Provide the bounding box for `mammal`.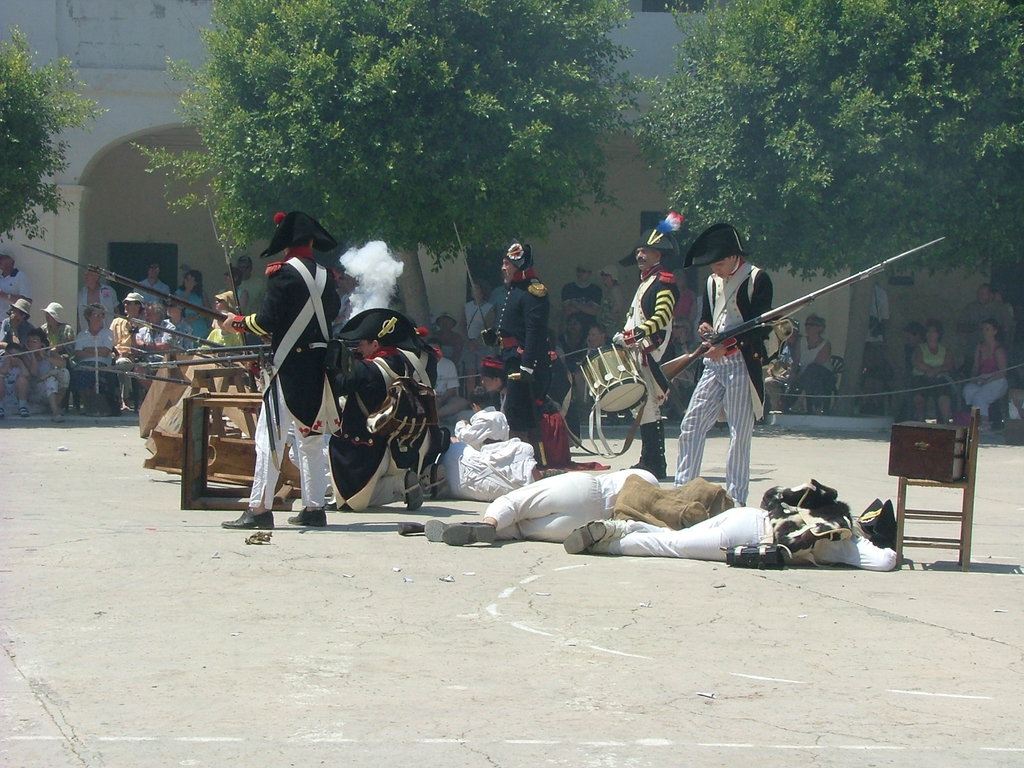
(561, 483, 906, 570).
